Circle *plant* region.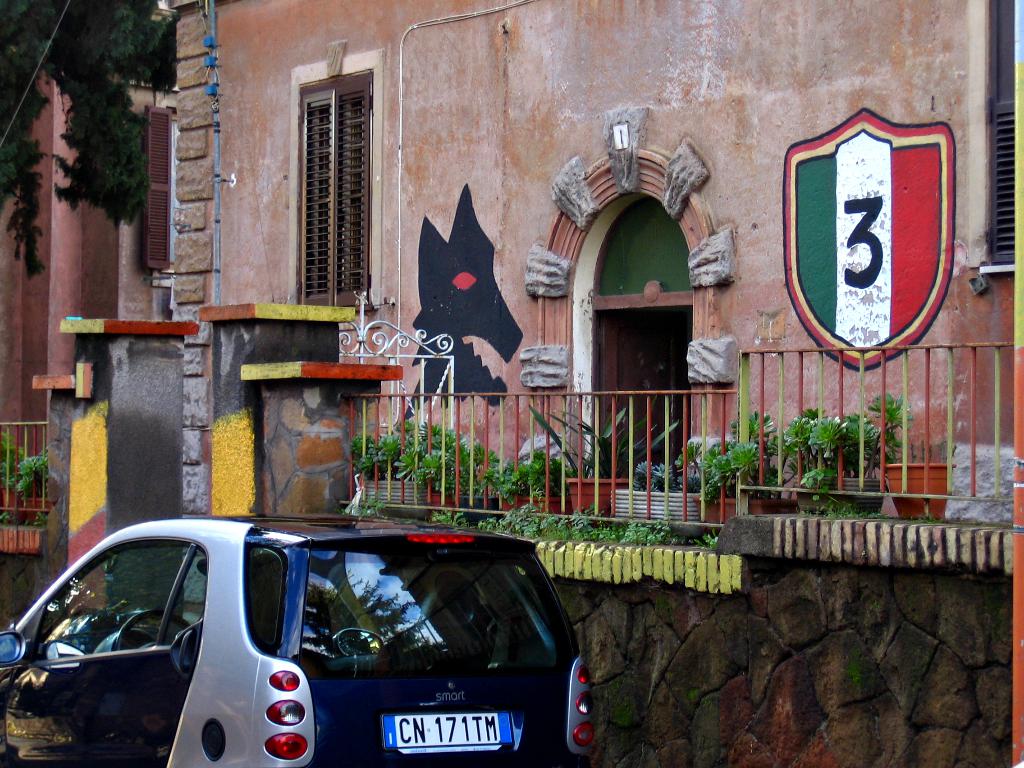
Region: rect(674, 478, 694, 491).
